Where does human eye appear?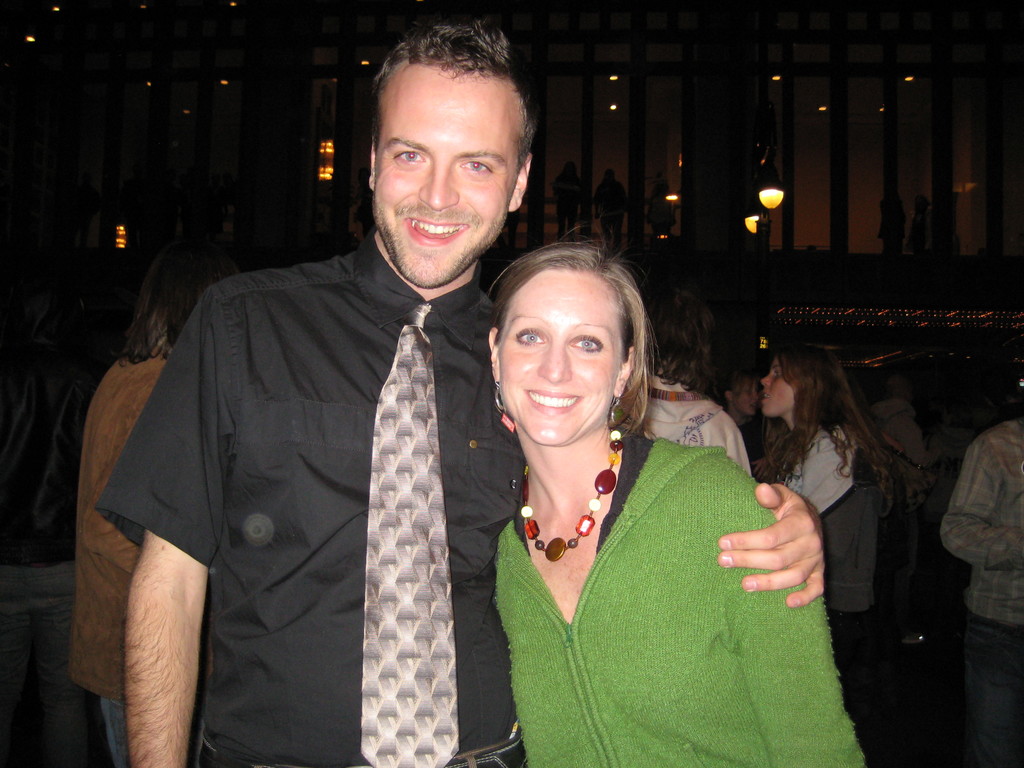
Appears at (565, 329, 604, 353).
